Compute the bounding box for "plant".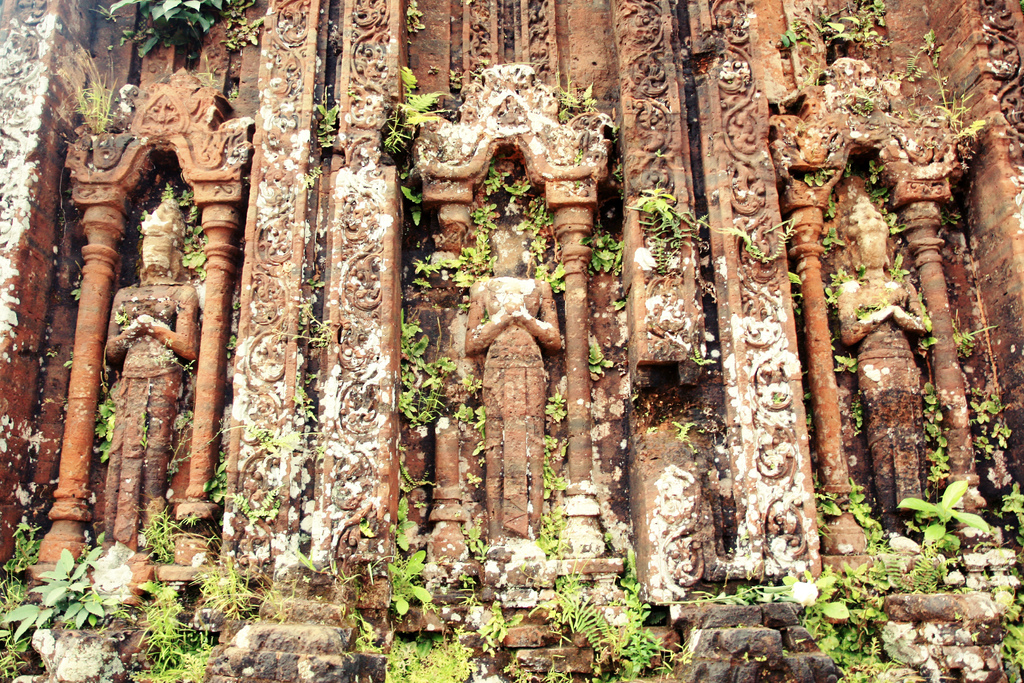
<bbox>571, 147, 584, 165</bbox>.
